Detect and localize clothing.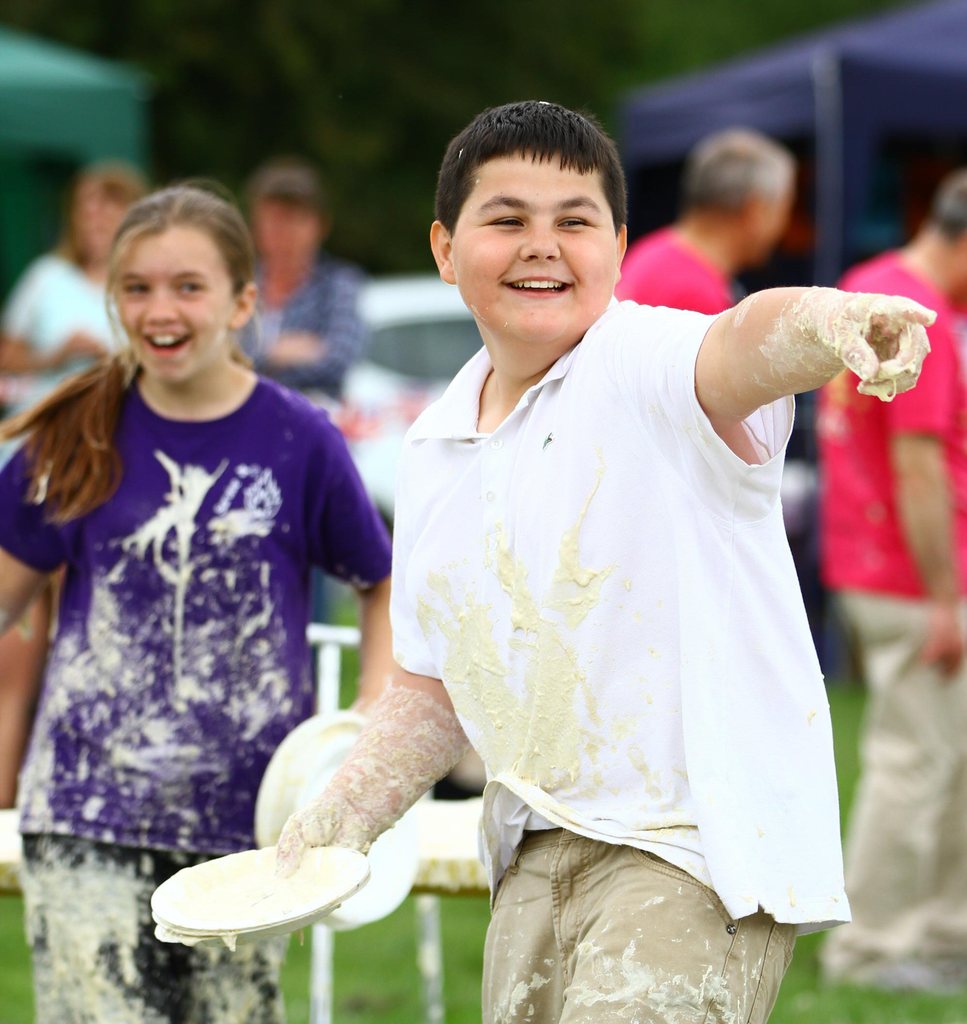
Localized at [left=614, top=216, right=726, bottom=315].
